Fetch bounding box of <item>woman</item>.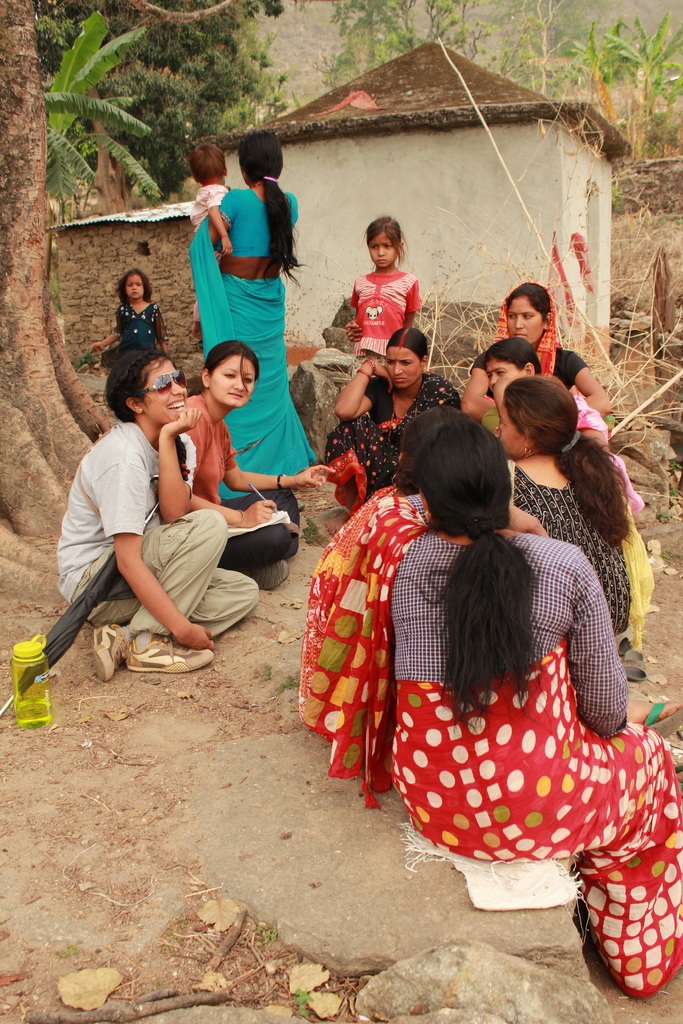
Bbox: Rect(188, 125, 317, 487).
